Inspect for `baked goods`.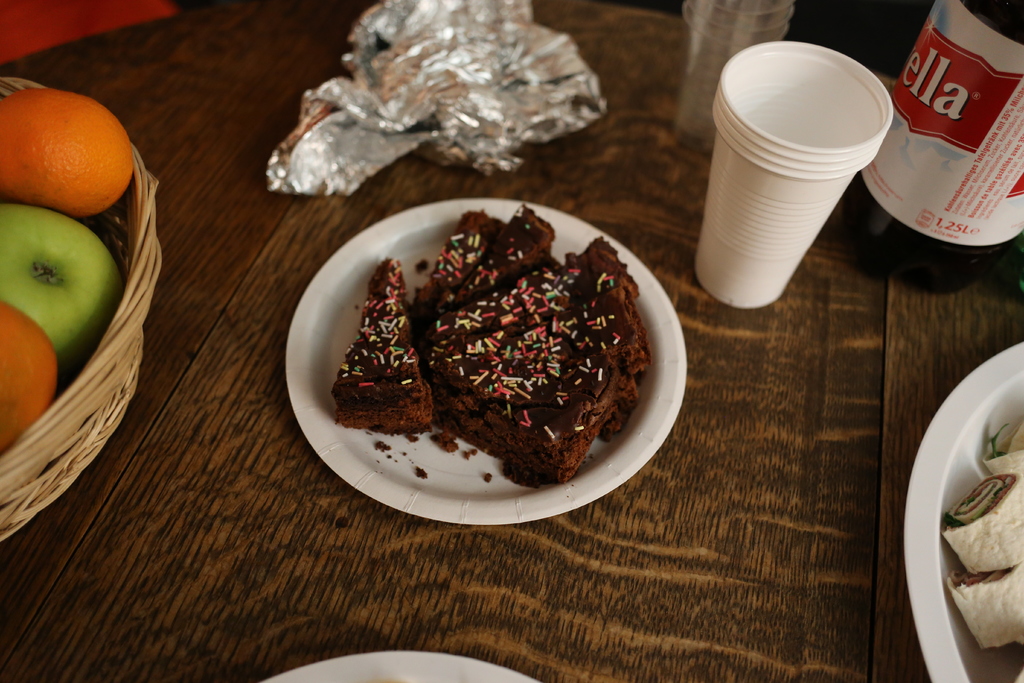
Inspection: 985:413:1023:472.
